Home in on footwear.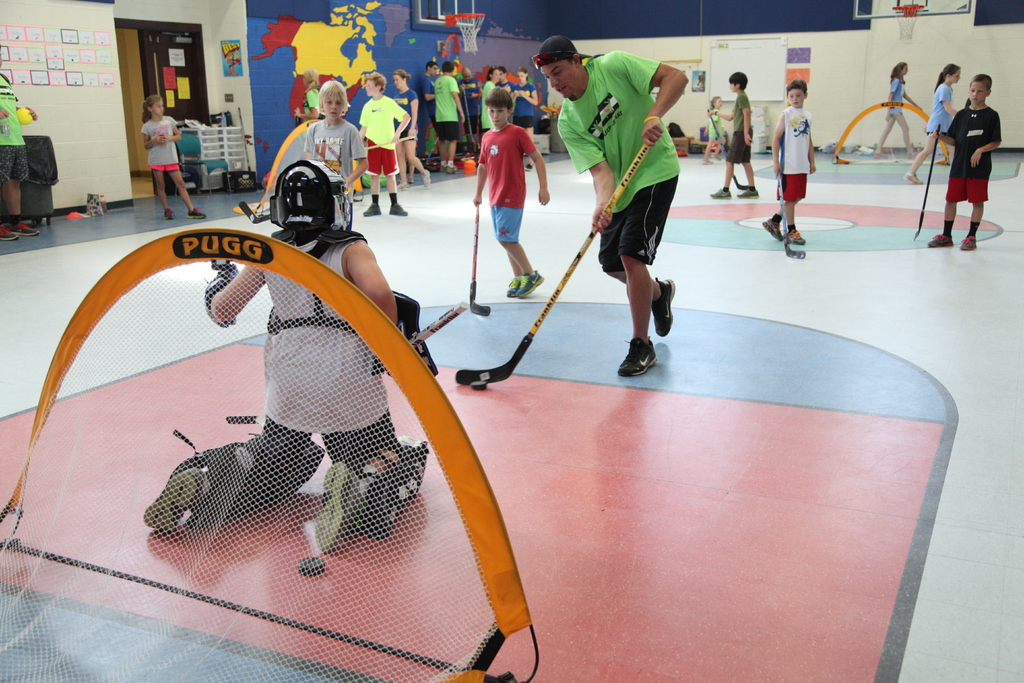
Homed in at (929, 232, 954, 248).
